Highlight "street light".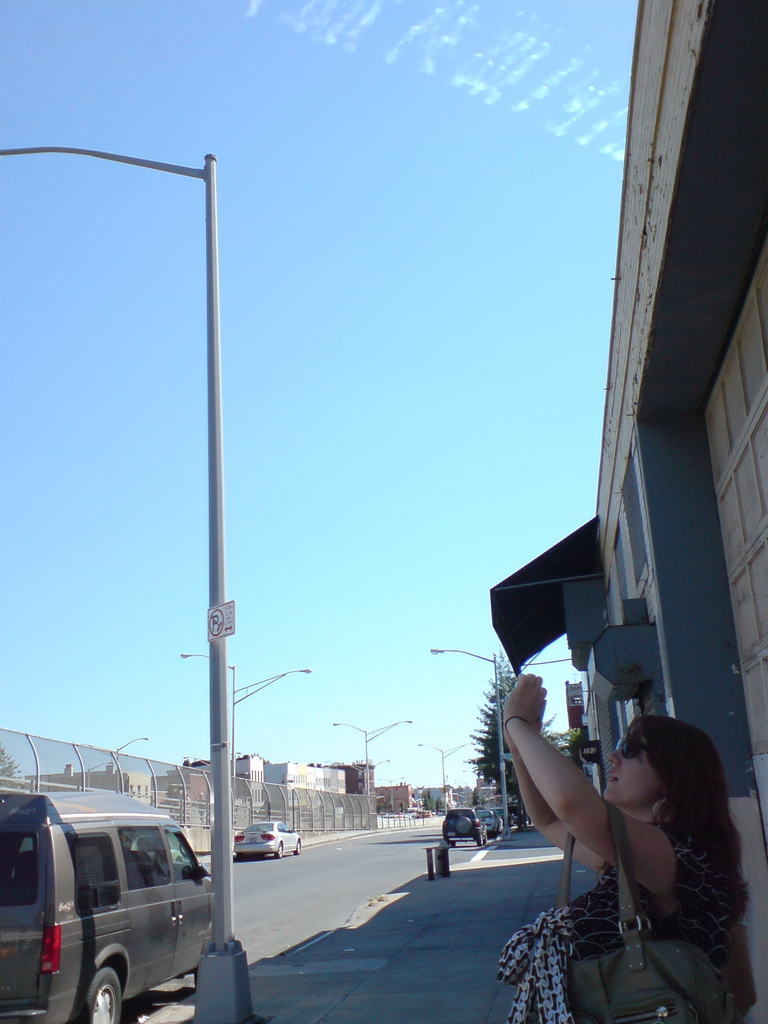
Highlighted region: [x1=26, y1=112, x2=241, y2=897].
